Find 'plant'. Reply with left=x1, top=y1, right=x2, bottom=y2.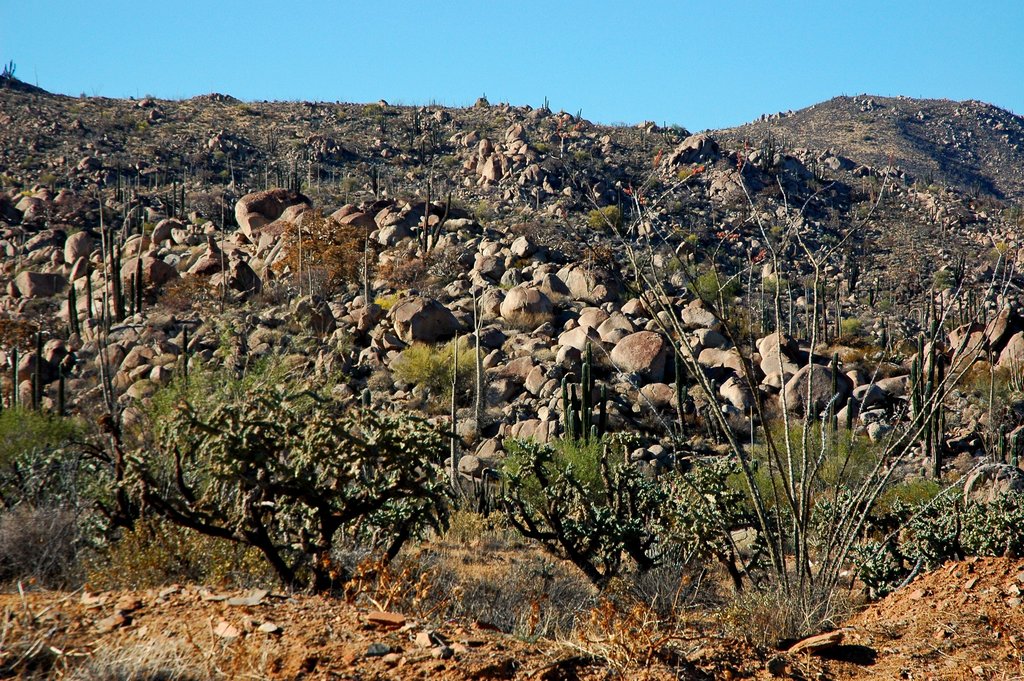
left=895, top=255, right=952, bottom=317.
